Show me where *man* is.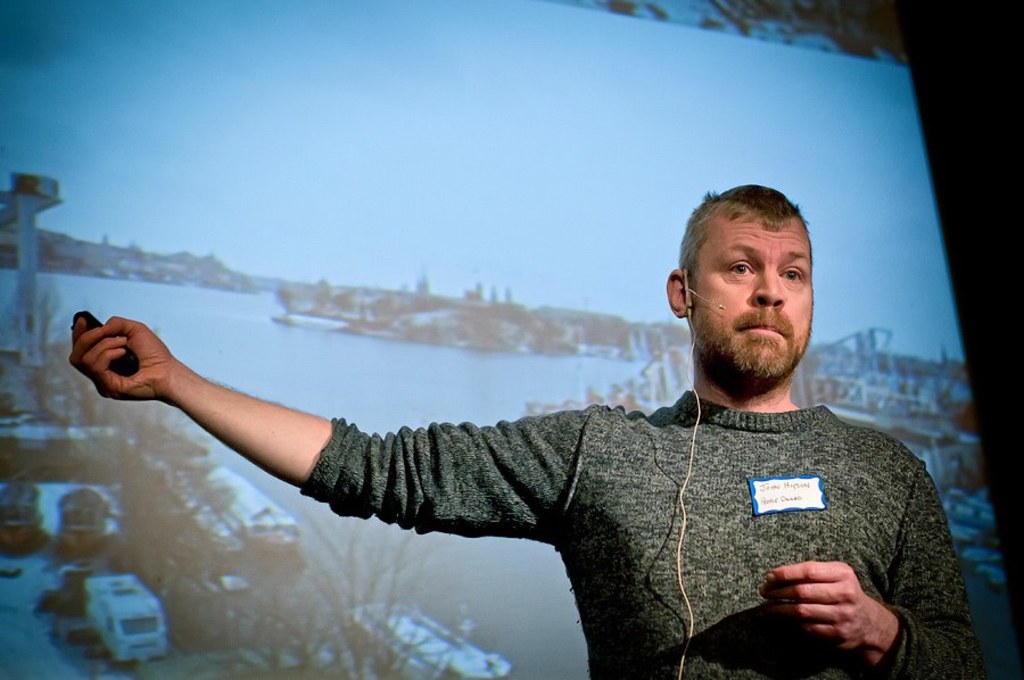
*man* is at [x1=67, y1=189, x2=986, y2=679].
